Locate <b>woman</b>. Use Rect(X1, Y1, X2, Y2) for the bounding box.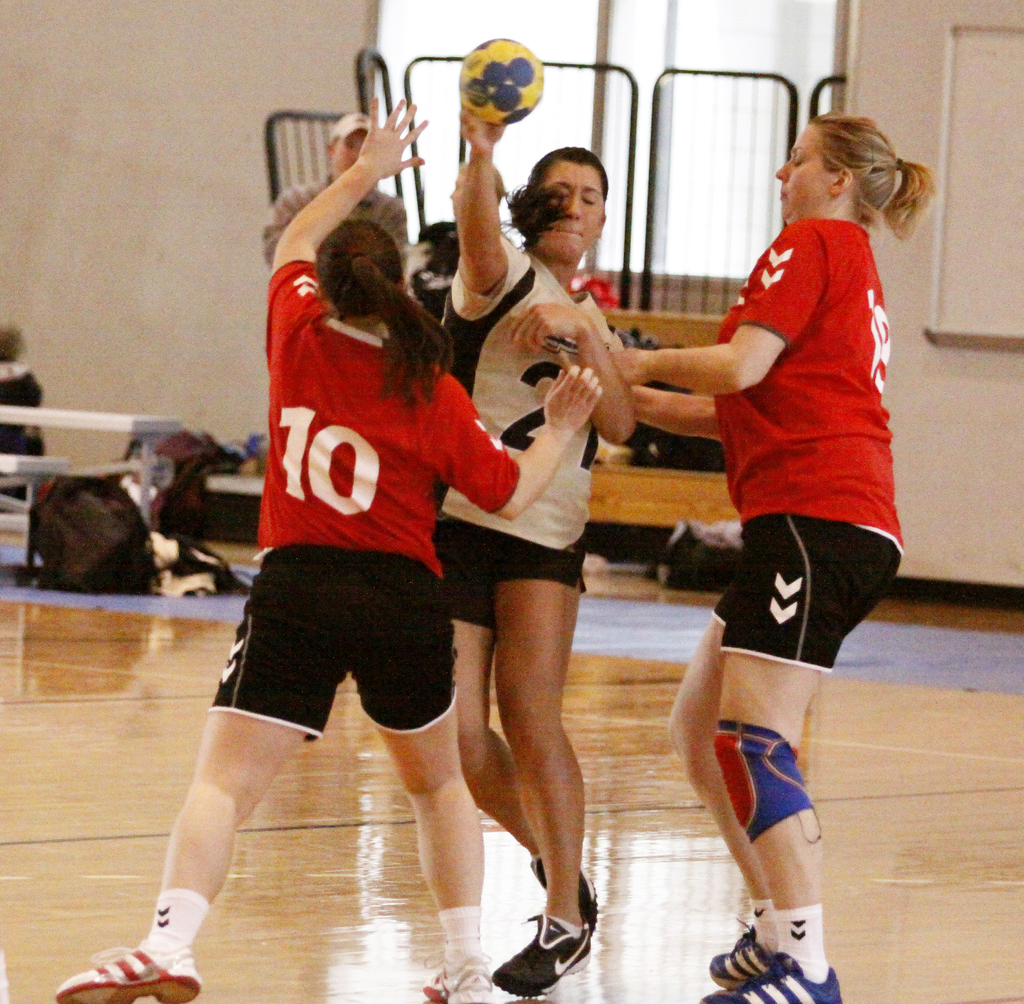
Rect(49, 80, 604, 1003).
